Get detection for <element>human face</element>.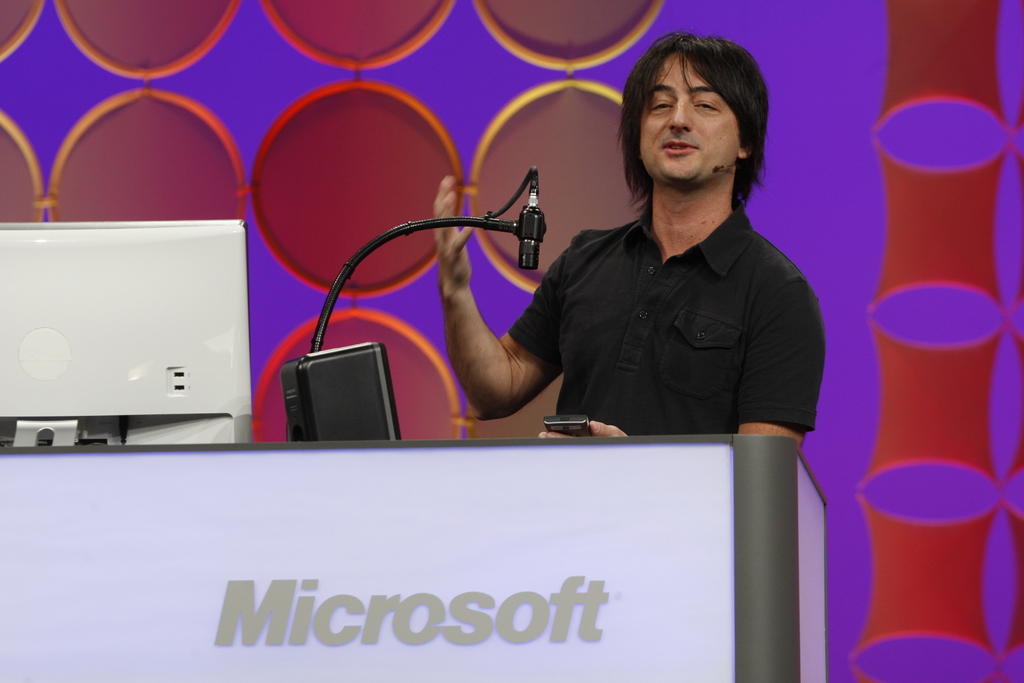
Detection: left=642, top=59, right=761, bottom=185.
